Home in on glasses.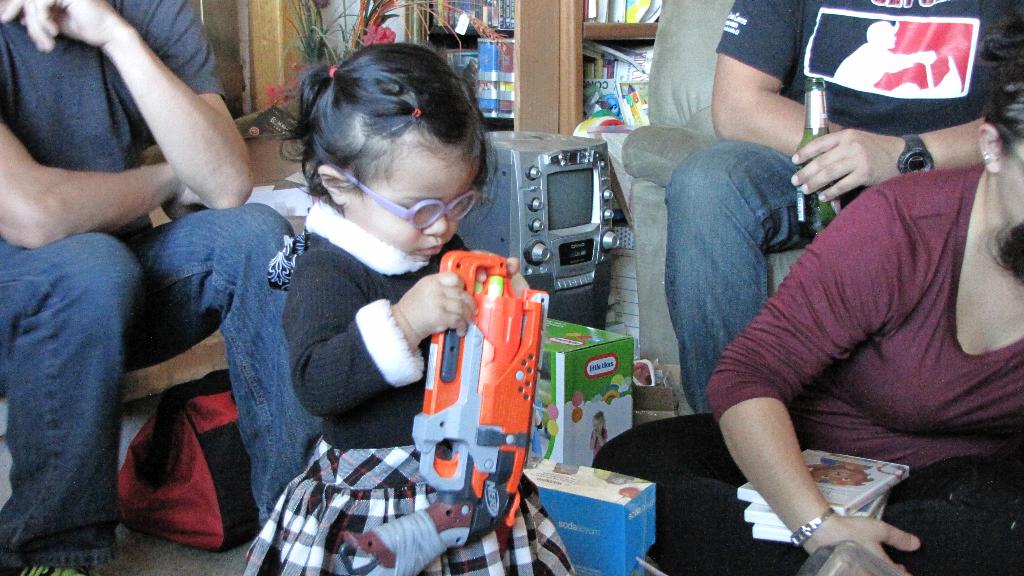
Homed in at <region>299, 152, 483, 220</region>.
